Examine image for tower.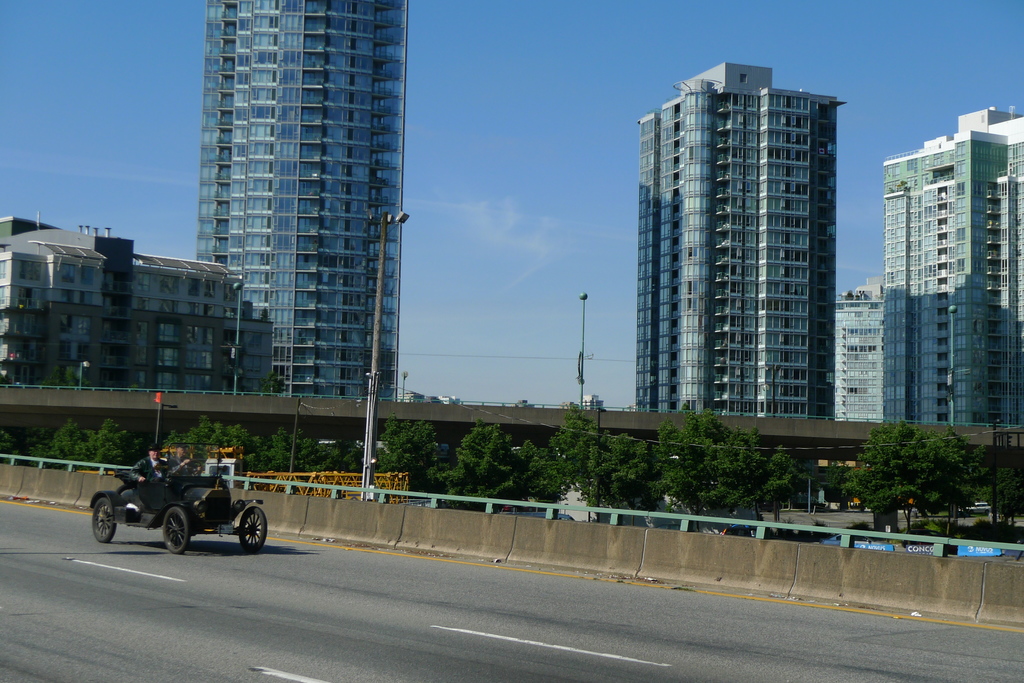
Examination result: 0/211/278/396.
